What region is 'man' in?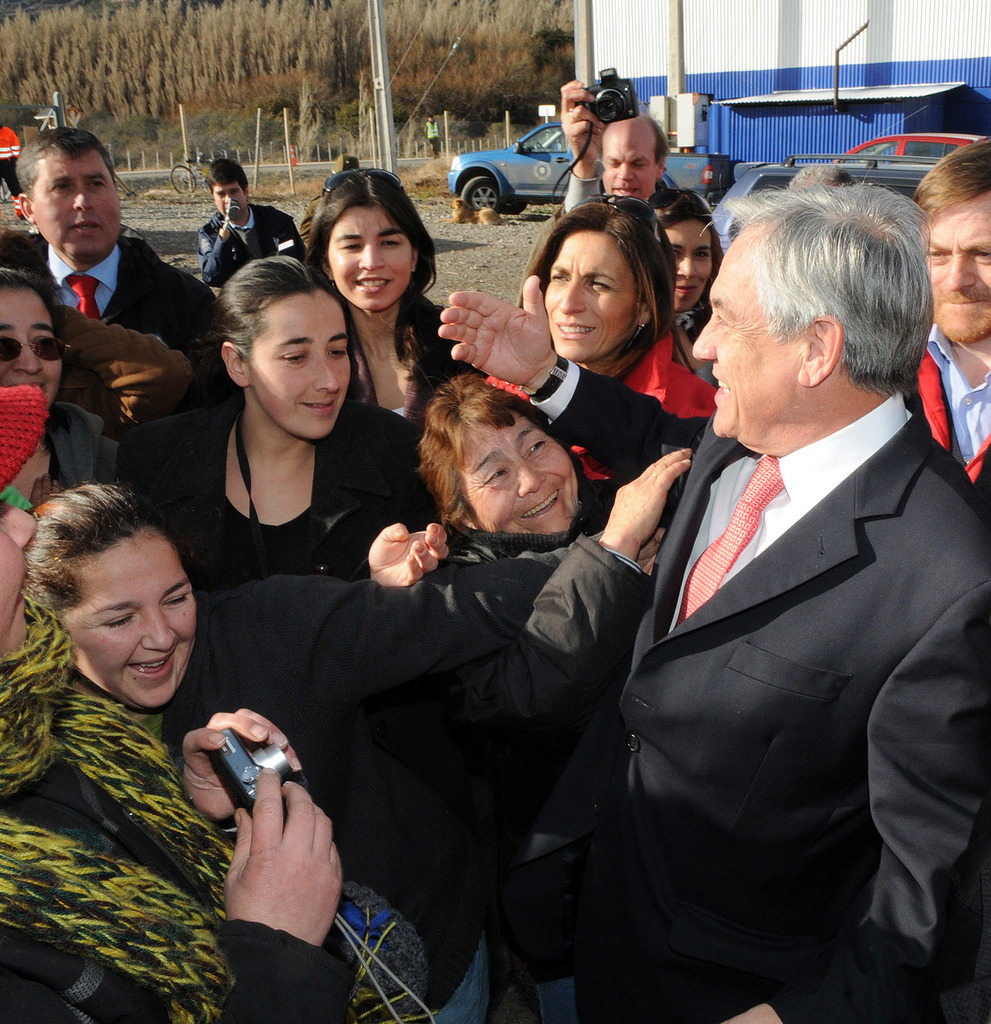
(left=199, top=157, right=312, bottom=287).
